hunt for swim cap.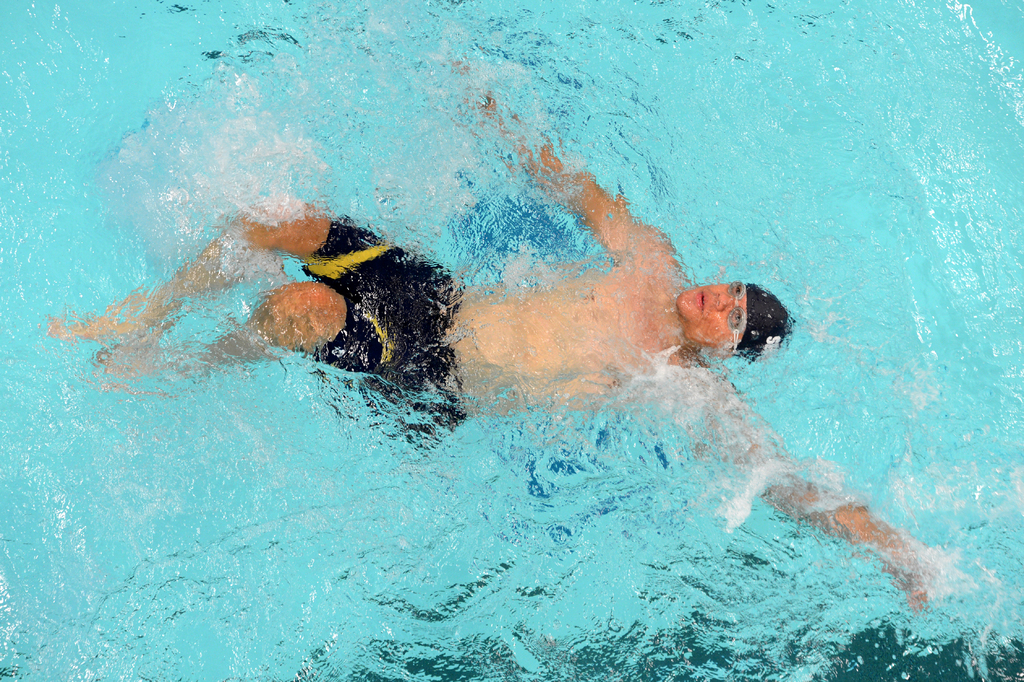
Hunted down at 733:280:792:357.
